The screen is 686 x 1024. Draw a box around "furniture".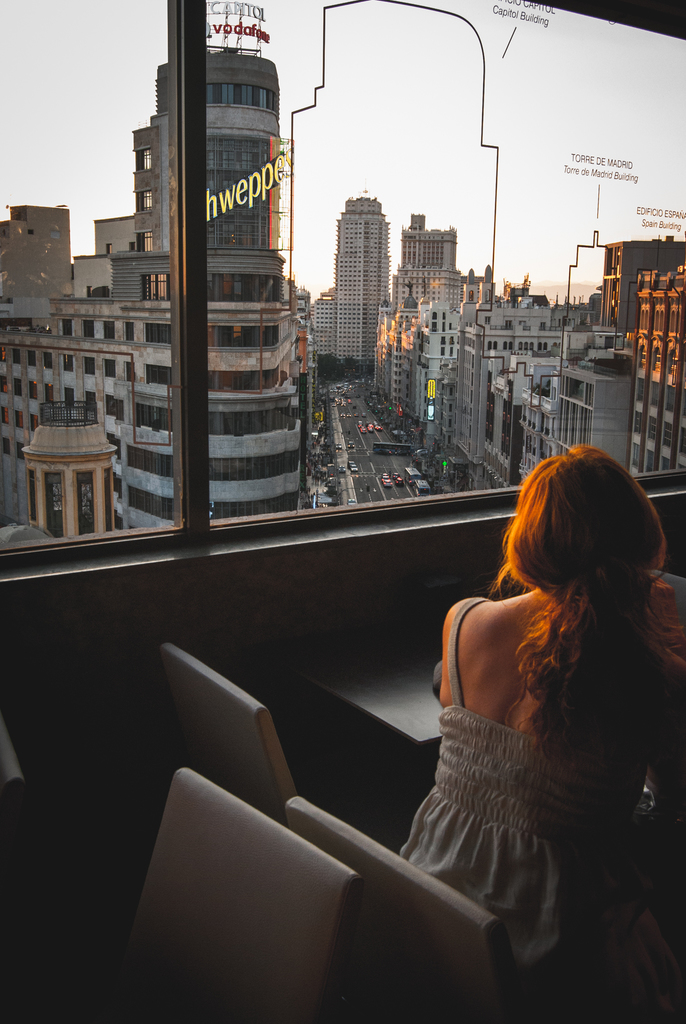
(113,768,364,1023).
